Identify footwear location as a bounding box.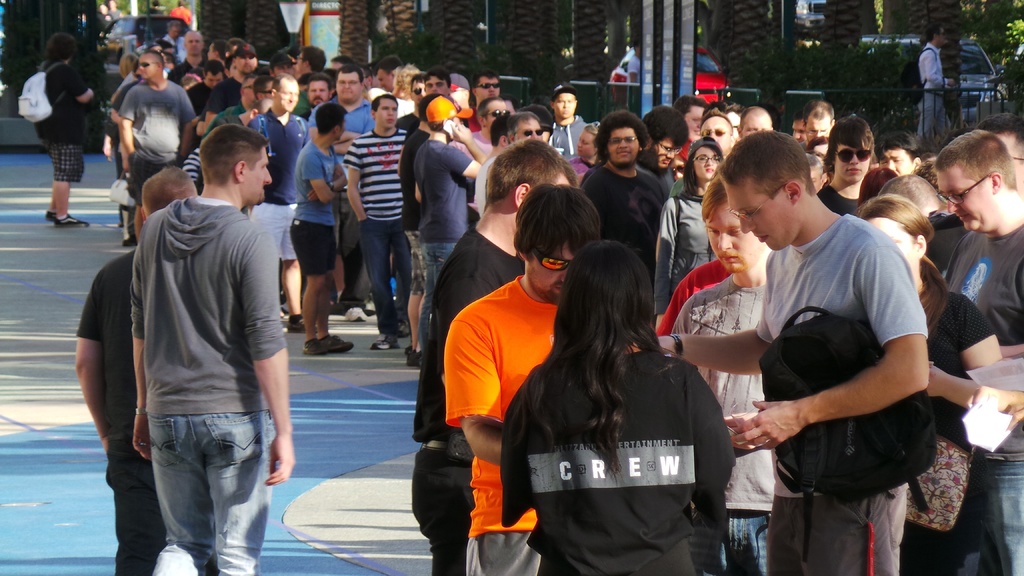
{"left": 344, "top": 305, "right": 367, "bottom": 321}.
